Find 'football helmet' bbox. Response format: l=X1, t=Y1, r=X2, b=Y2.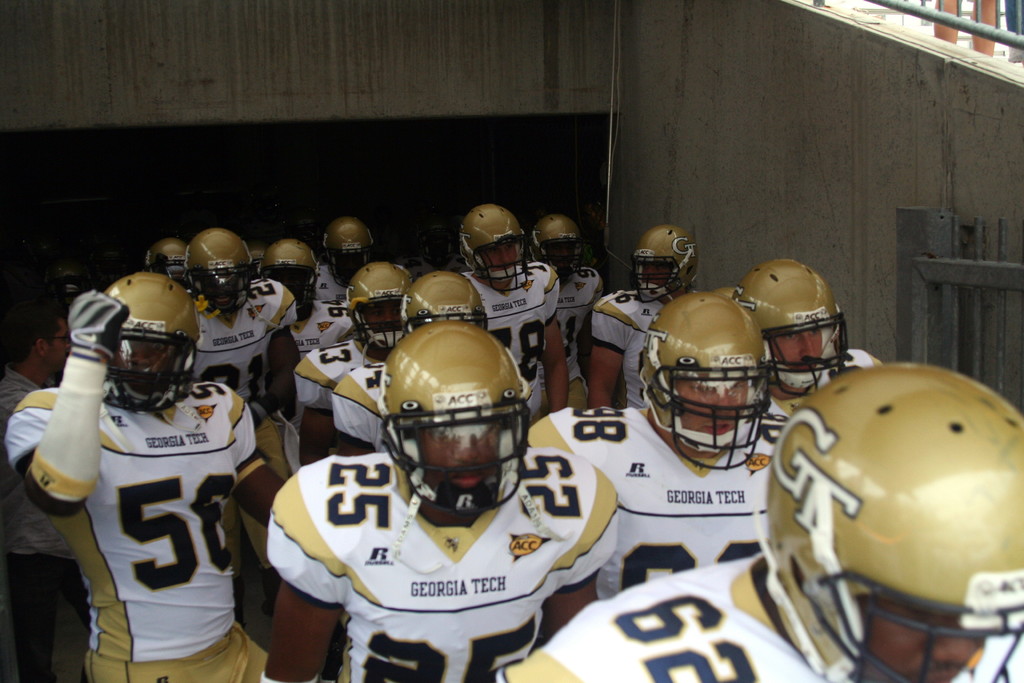
l=247, t=239, r=268, b=277.
